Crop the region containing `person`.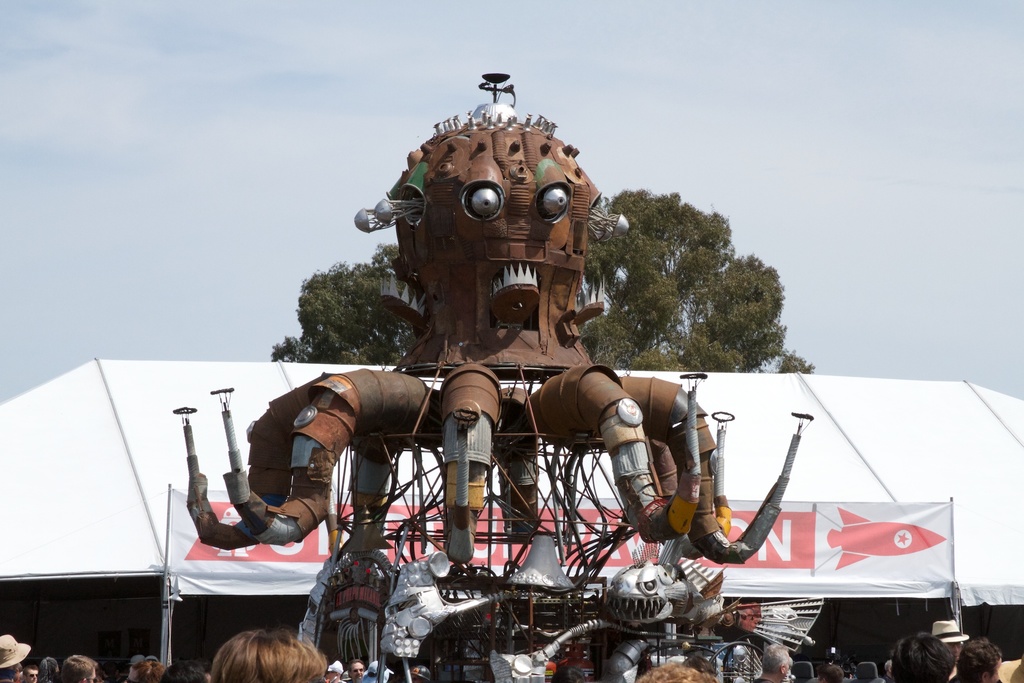
Crop region: <region>764, 636, 792, 682</region>.
